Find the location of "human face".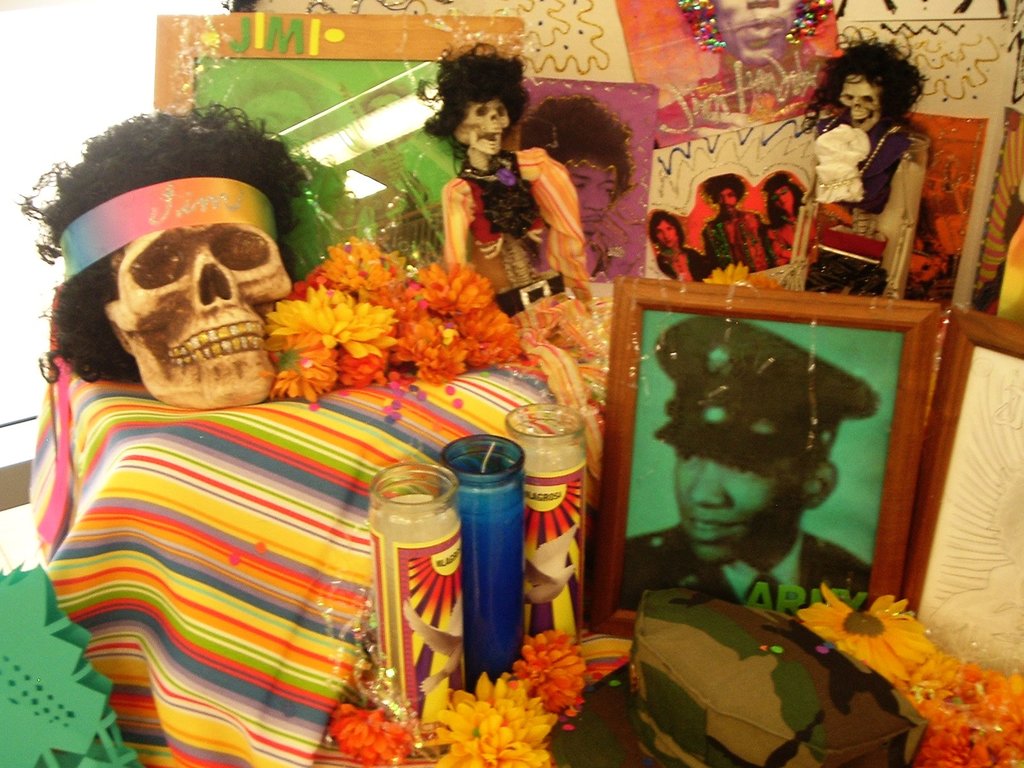
Location: {"x1": 654, "y1": 220, "x2": 675, "y2": 247}.
